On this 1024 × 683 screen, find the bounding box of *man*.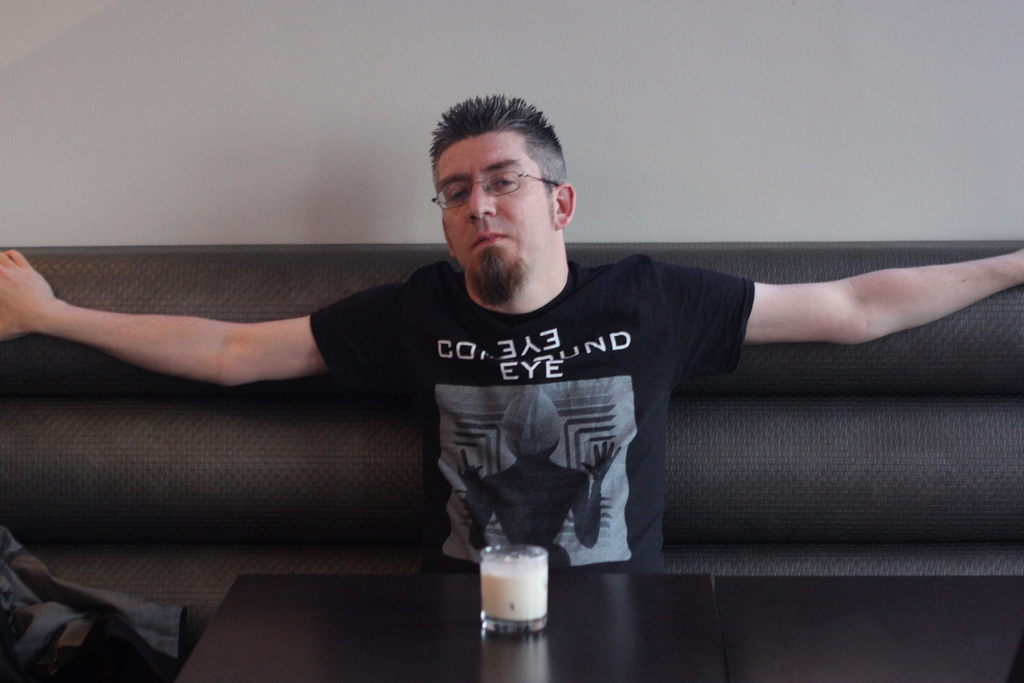
Bounding box: l=0, t=94, r=1023, b=573.
